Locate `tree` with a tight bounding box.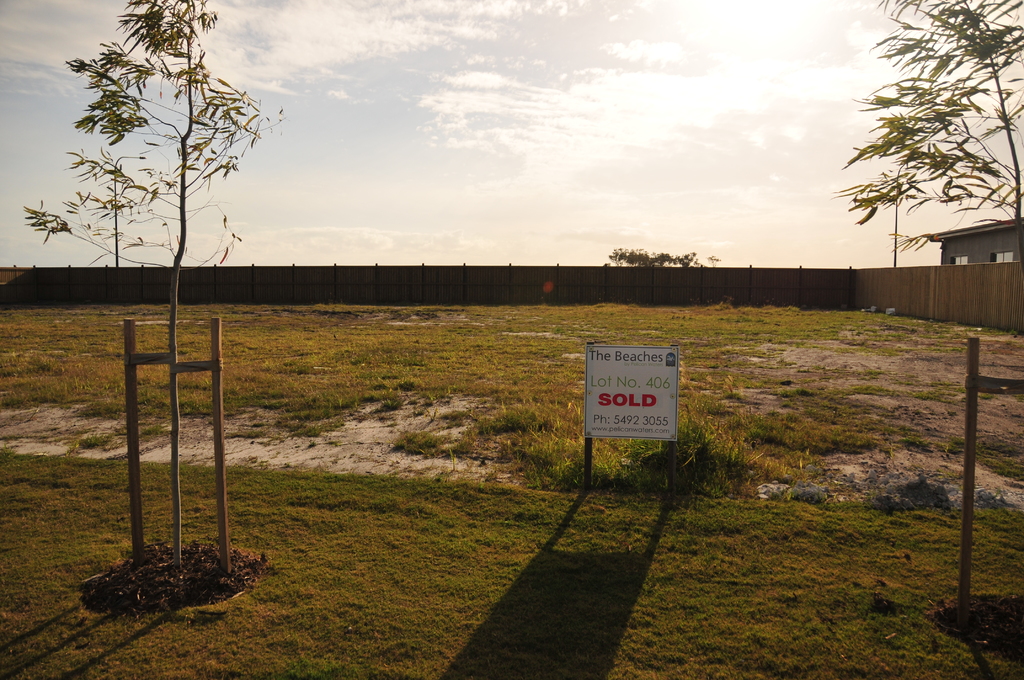
[836,0,1023,270].
